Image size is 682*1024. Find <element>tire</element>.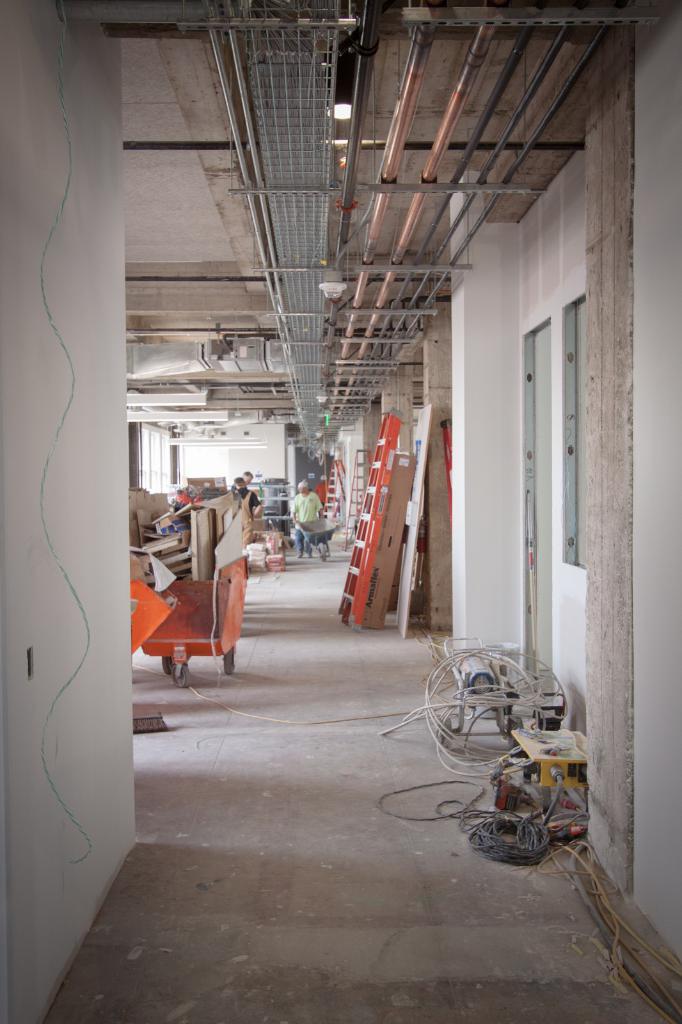
160:655:174:676.
